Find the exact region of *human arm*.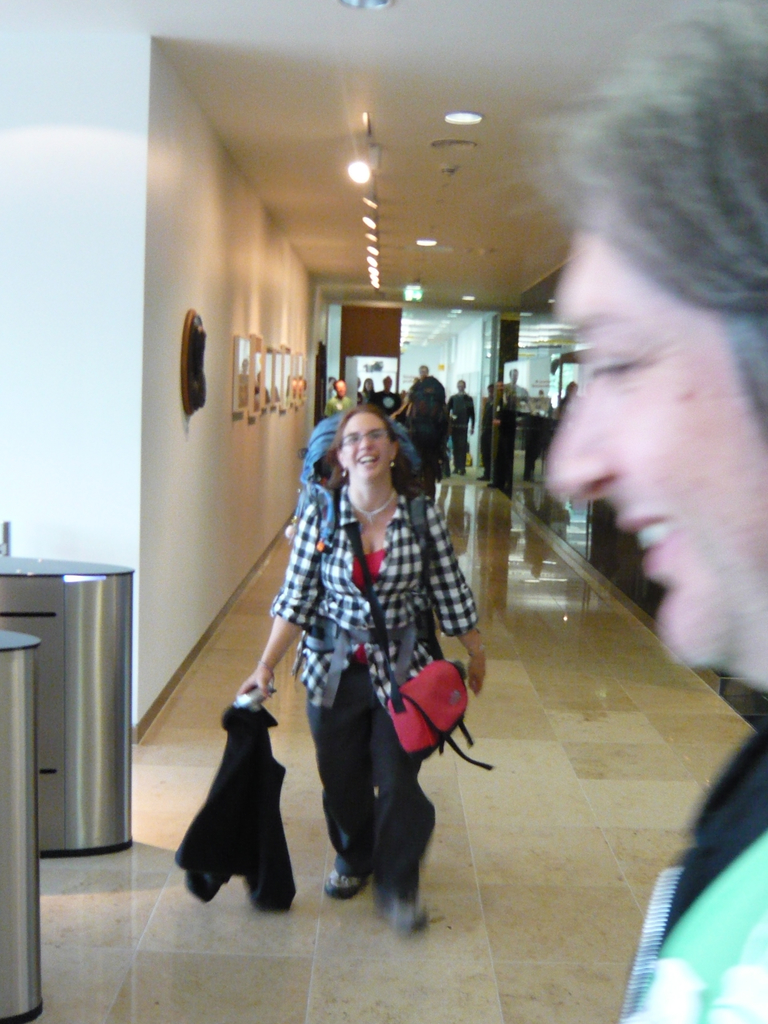
Exact region: (left=231, top=502, right=325, bottom=708).
